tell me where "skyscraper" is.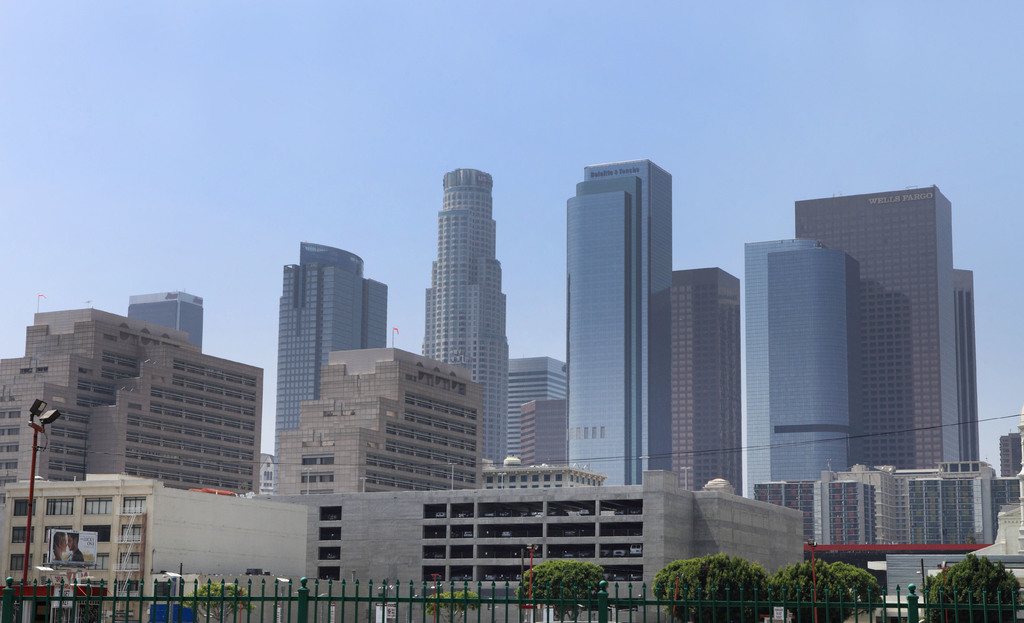
"skyscraper" is at select_region(790, 188, 964, 467).
